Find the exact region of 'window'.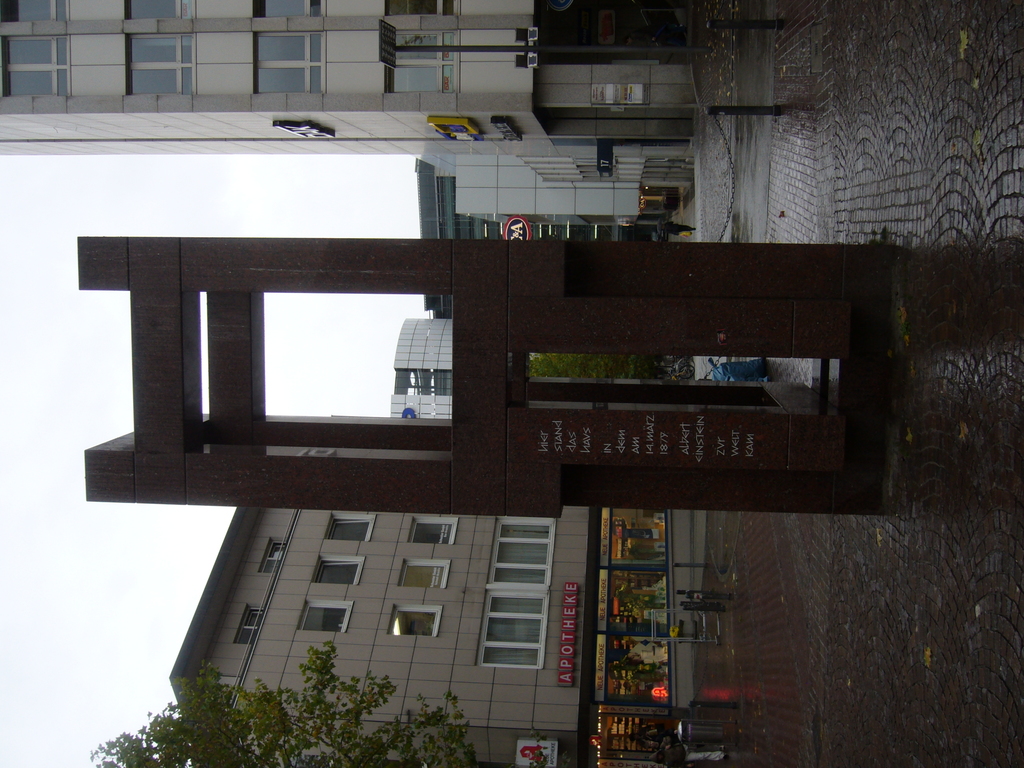
Exact region: region(256, 529, 284, 577).
